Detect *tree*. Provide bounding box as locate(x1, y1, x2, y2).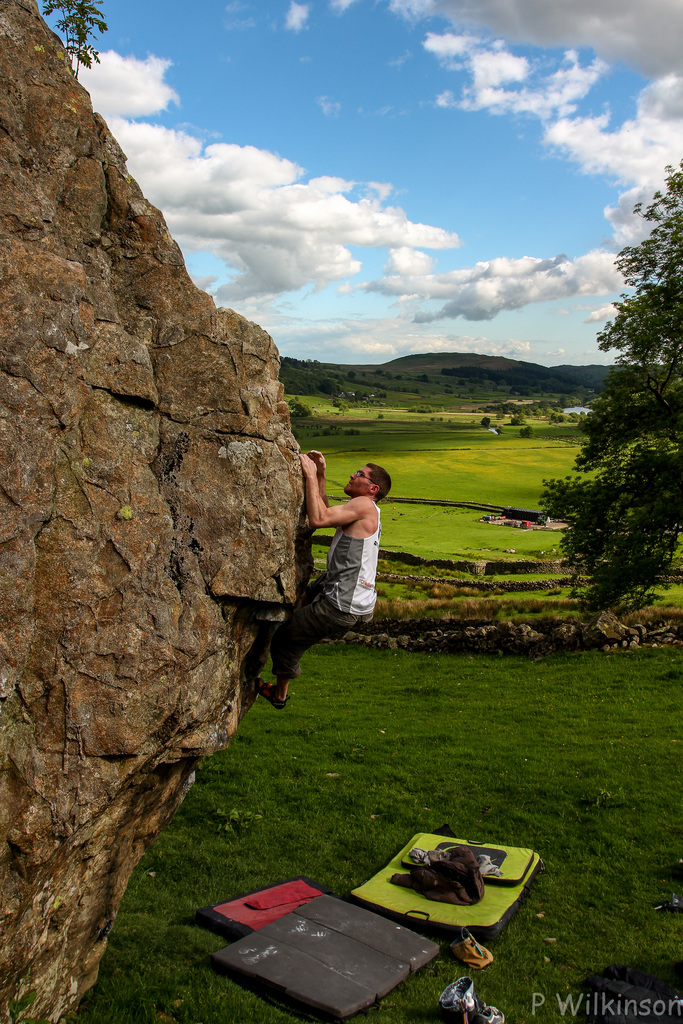
locate(393, 401, 402, 410).
